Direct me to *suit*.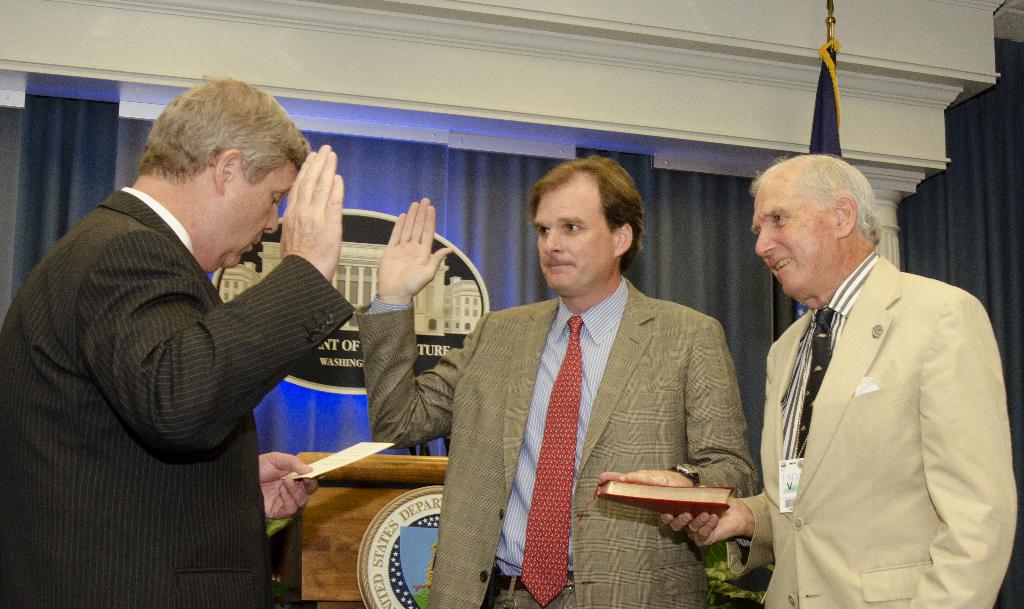
Direction: crop(438, 177, 748, 608).
